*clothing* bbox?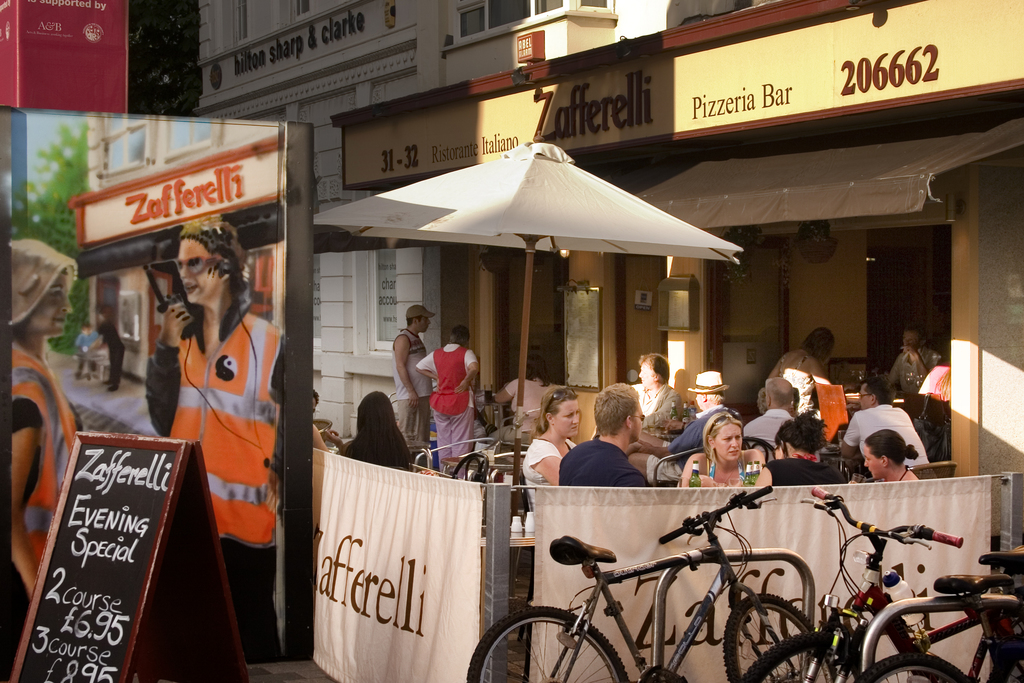
bbox(643, 403, 743, 488)
